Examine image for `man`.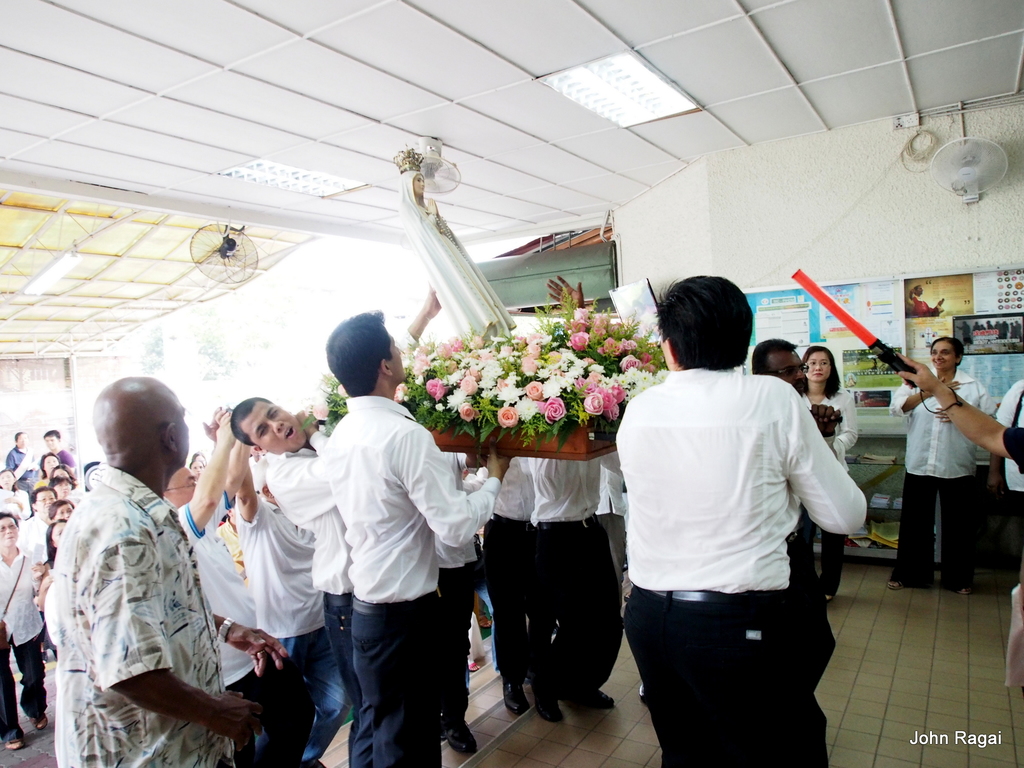
Examination result: box=[324, 288, 509, 767].
